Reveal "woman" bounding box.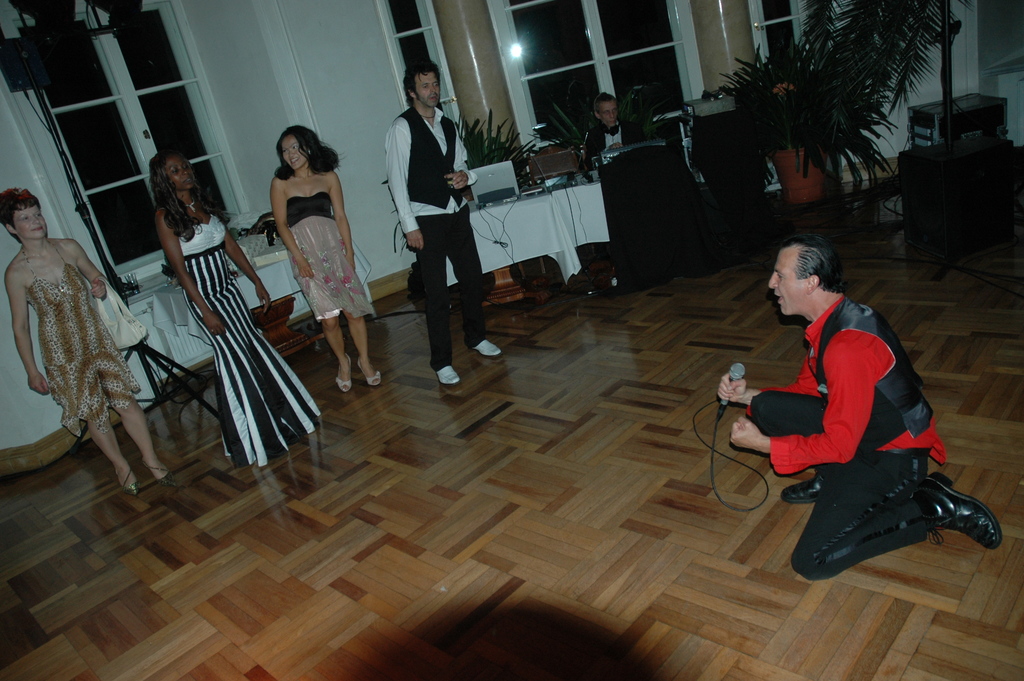
Revealed: rect(0, 189, 178, 495).
